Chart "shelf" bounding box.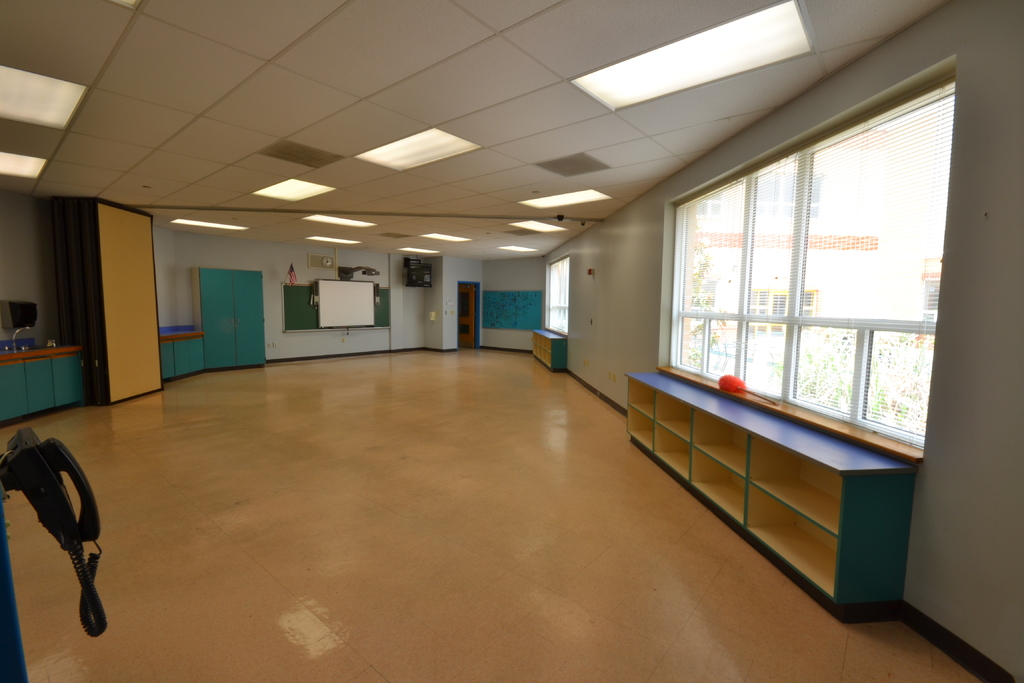
Charted: (588, 345, 959, 622).
